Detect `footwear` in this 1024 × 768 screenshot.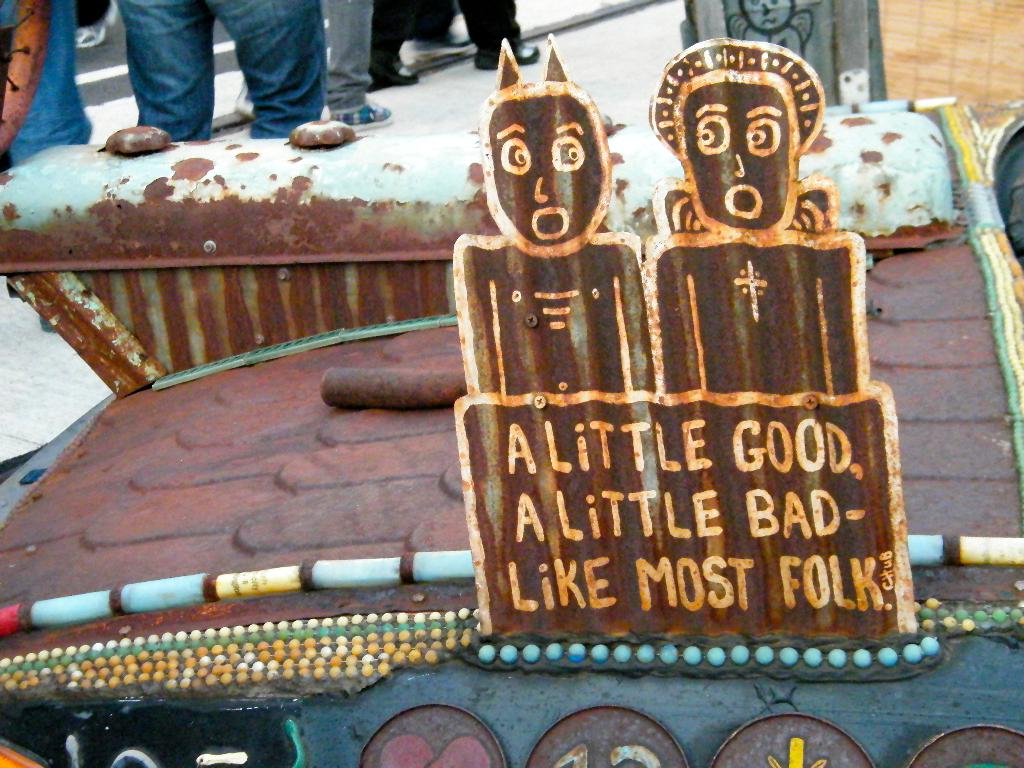
Detection: x1=477, y1=42, x2=541, y2=70.
